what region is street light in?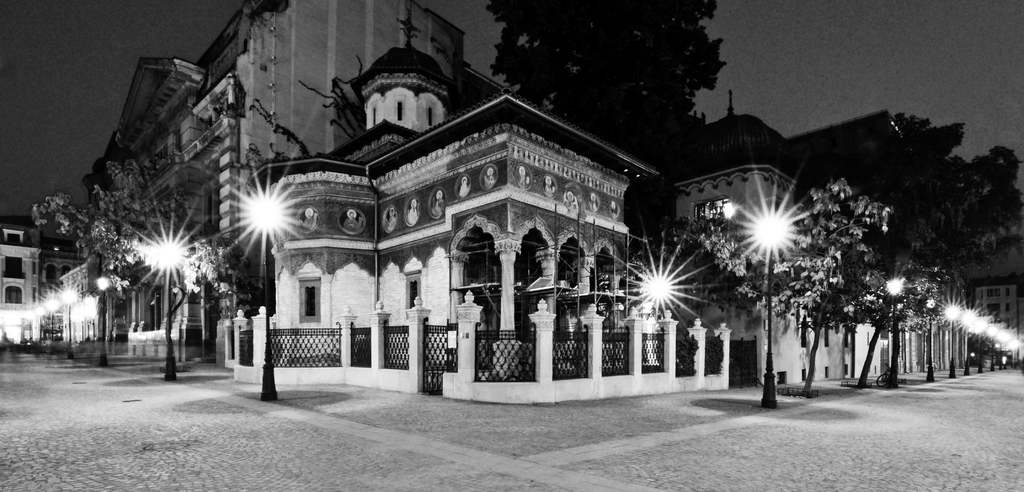
detection(1007, 331, 1015, 366).
